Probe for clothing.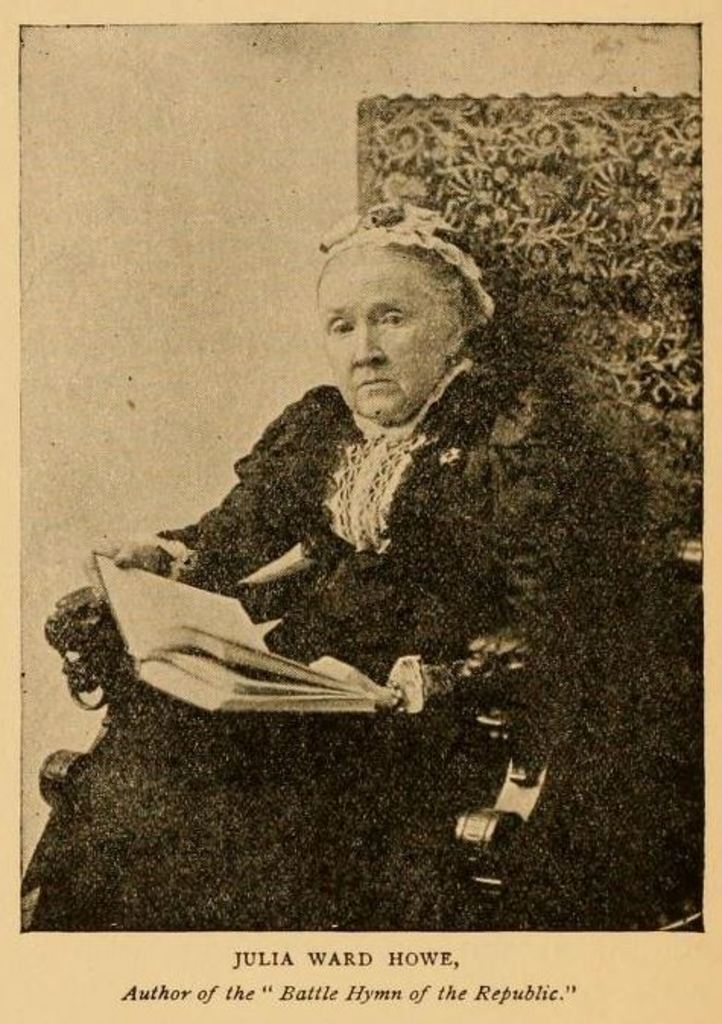
Probe result: left=11, top=378, right=613, bottom=942.
